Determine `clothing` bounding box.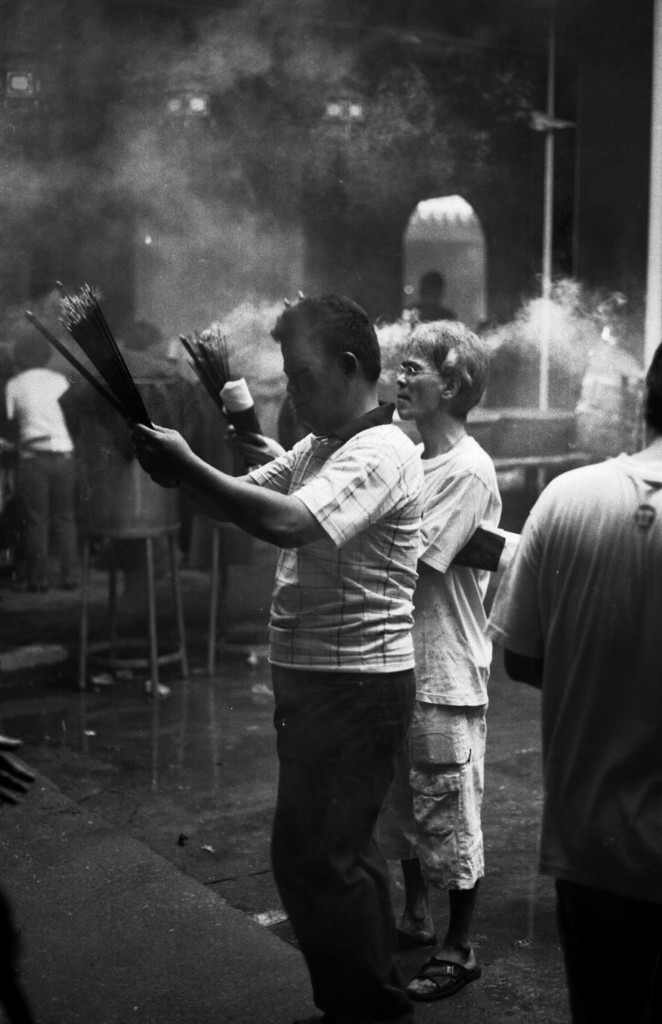
Determined: box=[238, 396, 417, 1017].
